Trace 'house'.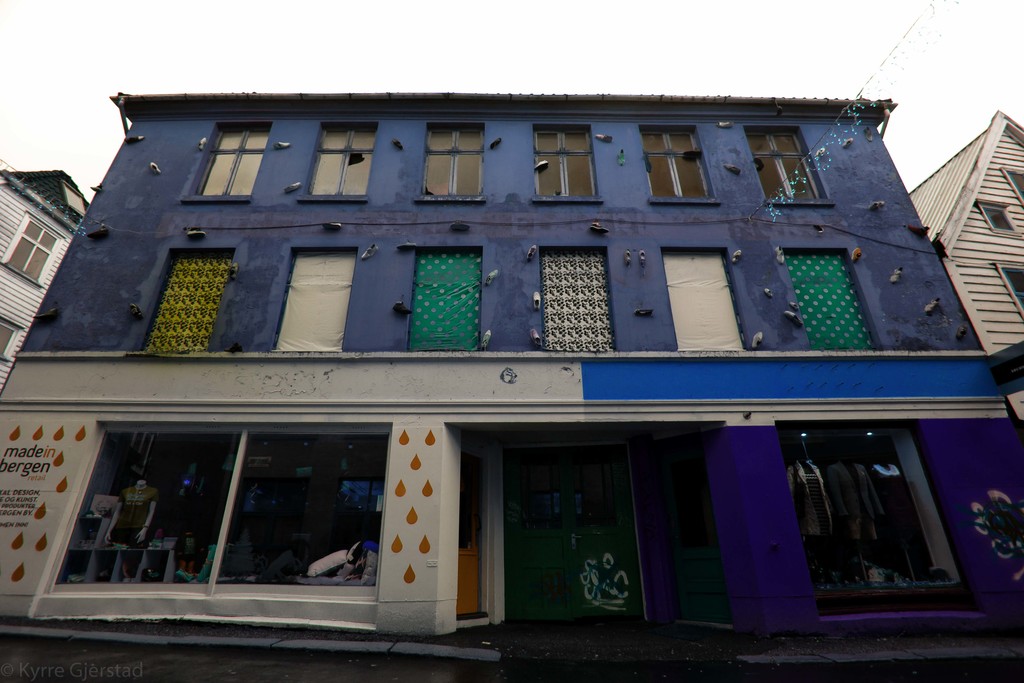
Traced to <box>913,112,1023,425</box>.
